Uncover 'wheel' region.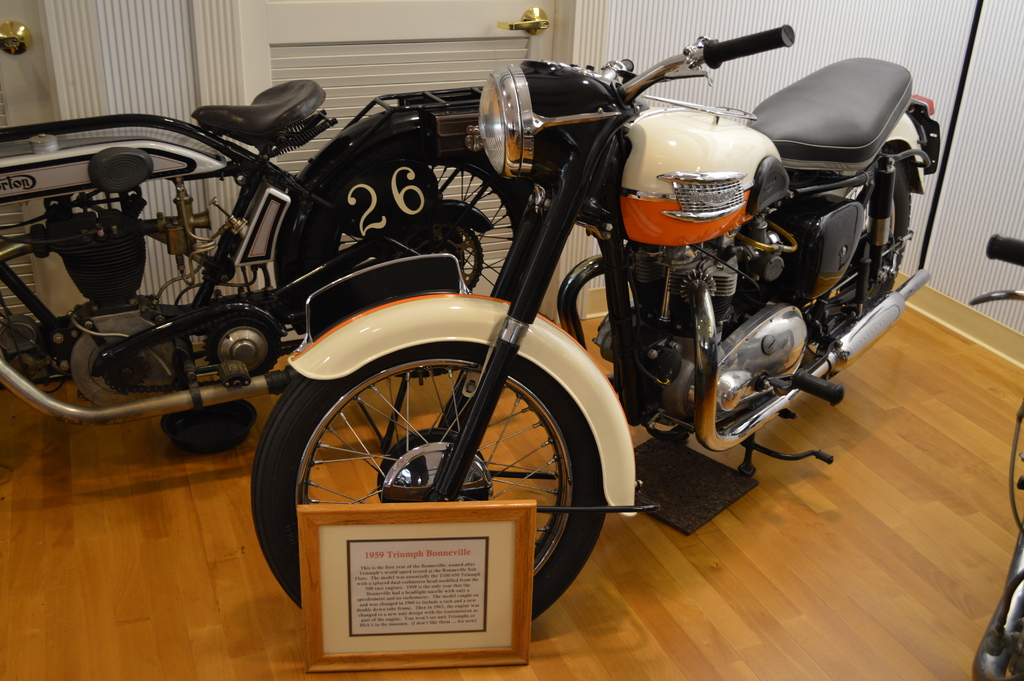
Uncovered: bbox(801, 145, 908, 304).
